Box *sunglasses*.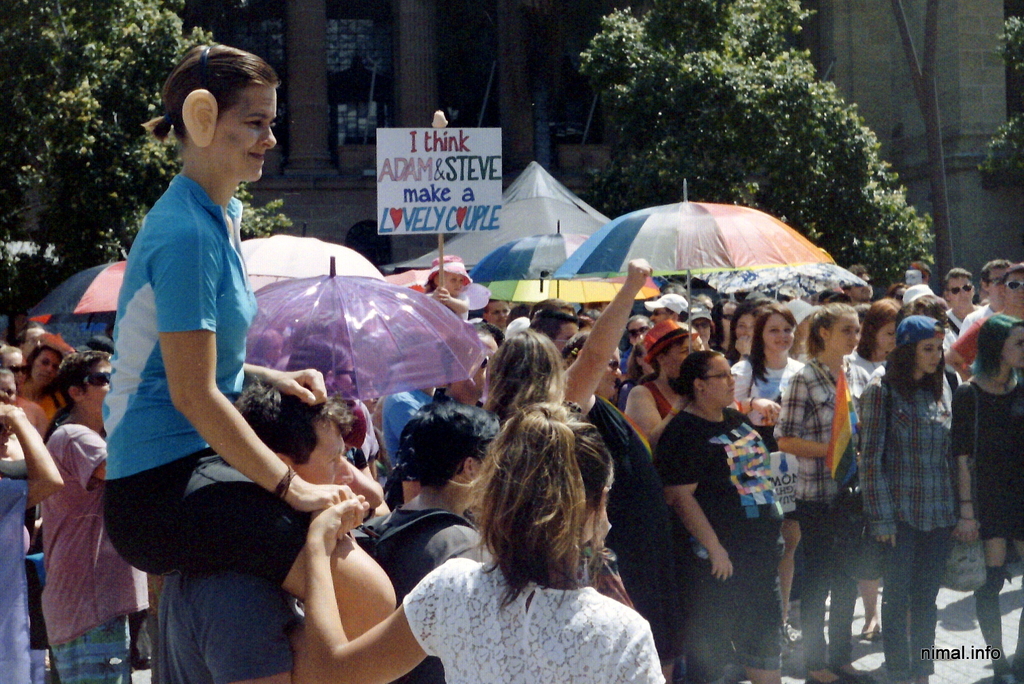
Rect(609, 361, 619, 369).
